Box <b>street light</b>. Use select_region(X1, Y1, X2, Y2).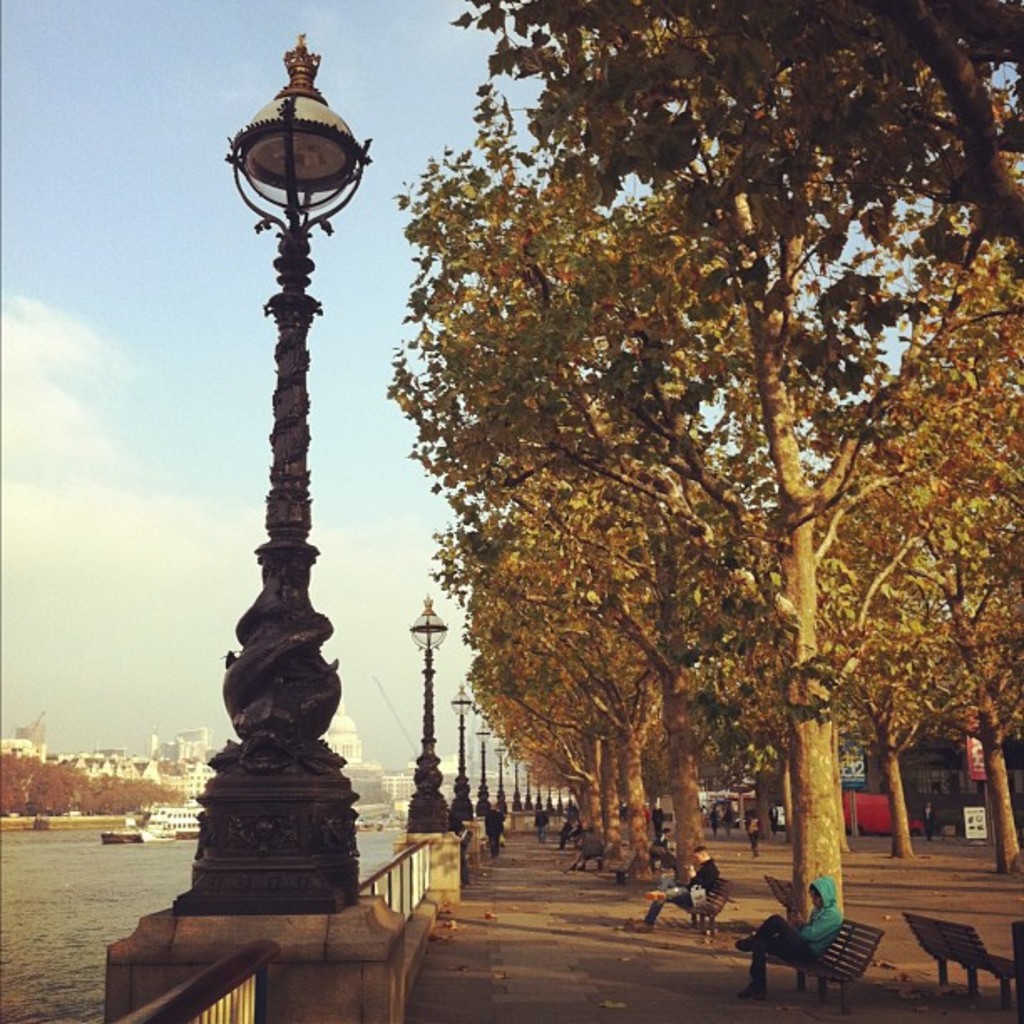
select_region(465, 709, 490, 815).
